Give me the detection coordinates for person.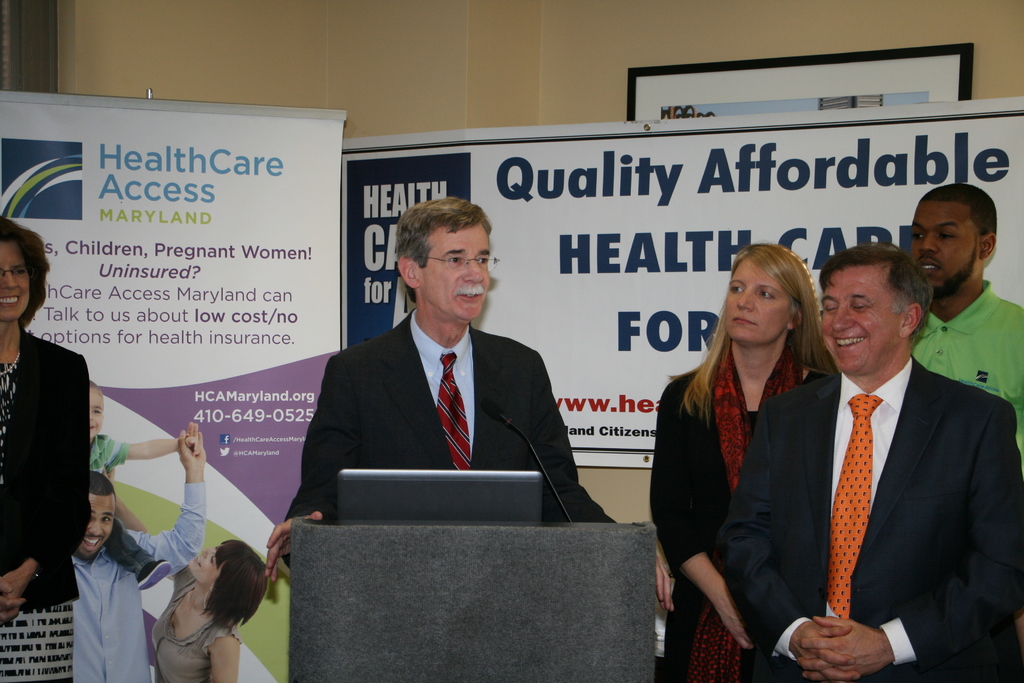
714 243 1023 682.
